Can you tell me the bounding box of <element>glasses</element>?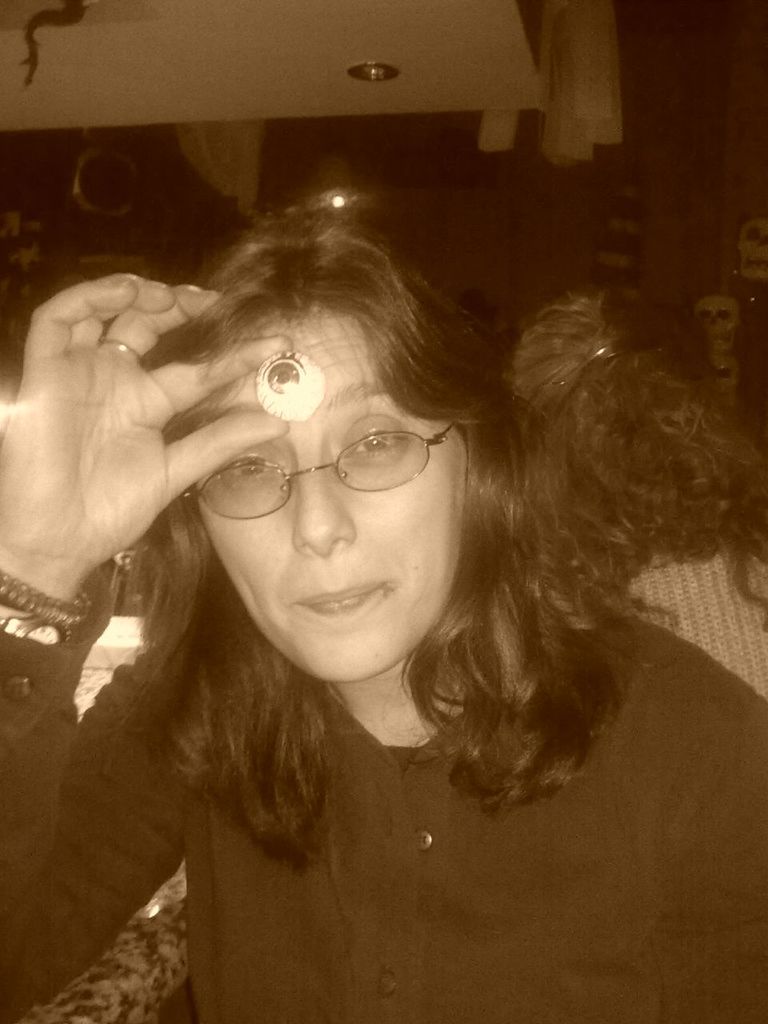
bbox=[198, 414, 471, 509].
